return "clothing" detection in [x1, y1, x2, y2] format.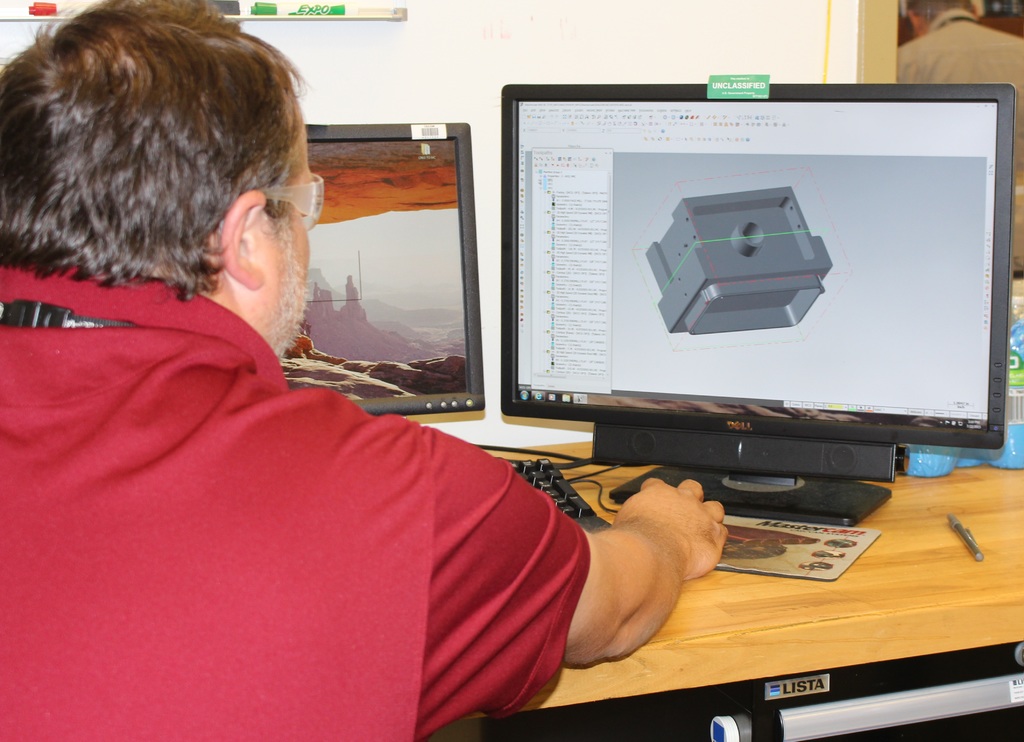
[17, 186, 449, 655].
